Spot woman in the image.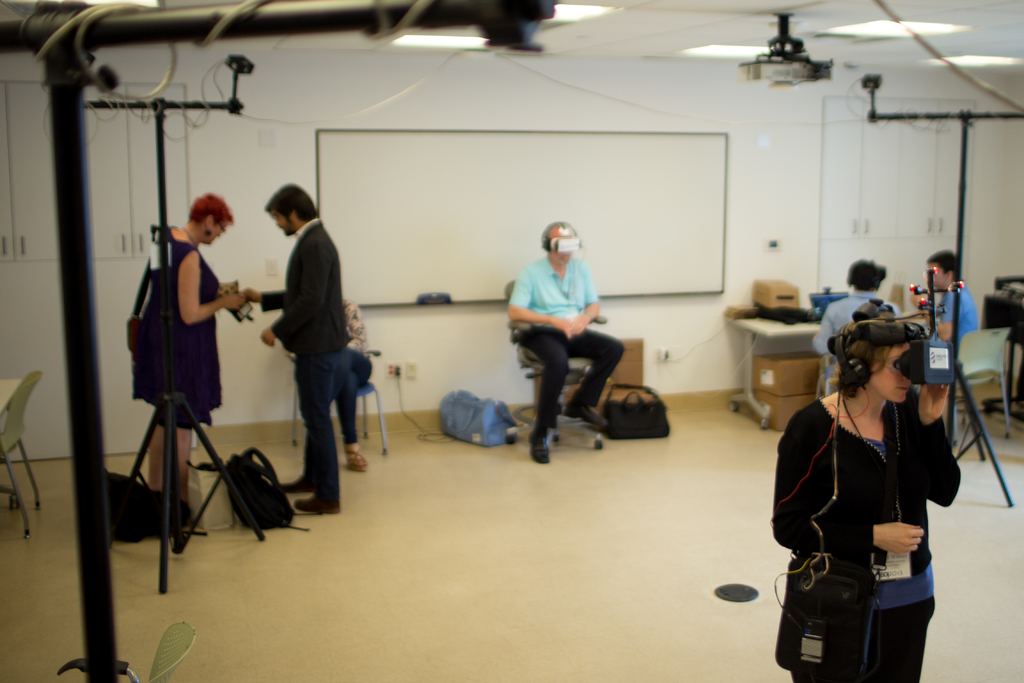
woman found at x1=772, y1=261, x2=965, y2=681.
